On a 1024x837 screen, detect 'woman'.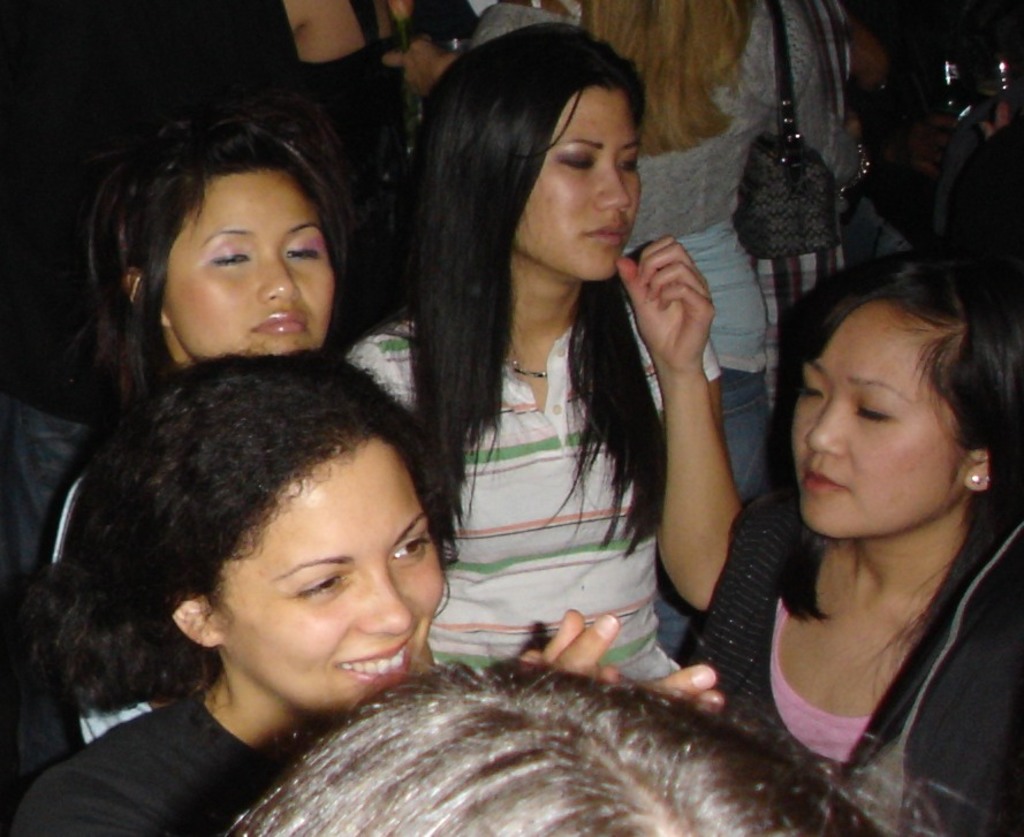
Rect(0, 353, 720, 835).
